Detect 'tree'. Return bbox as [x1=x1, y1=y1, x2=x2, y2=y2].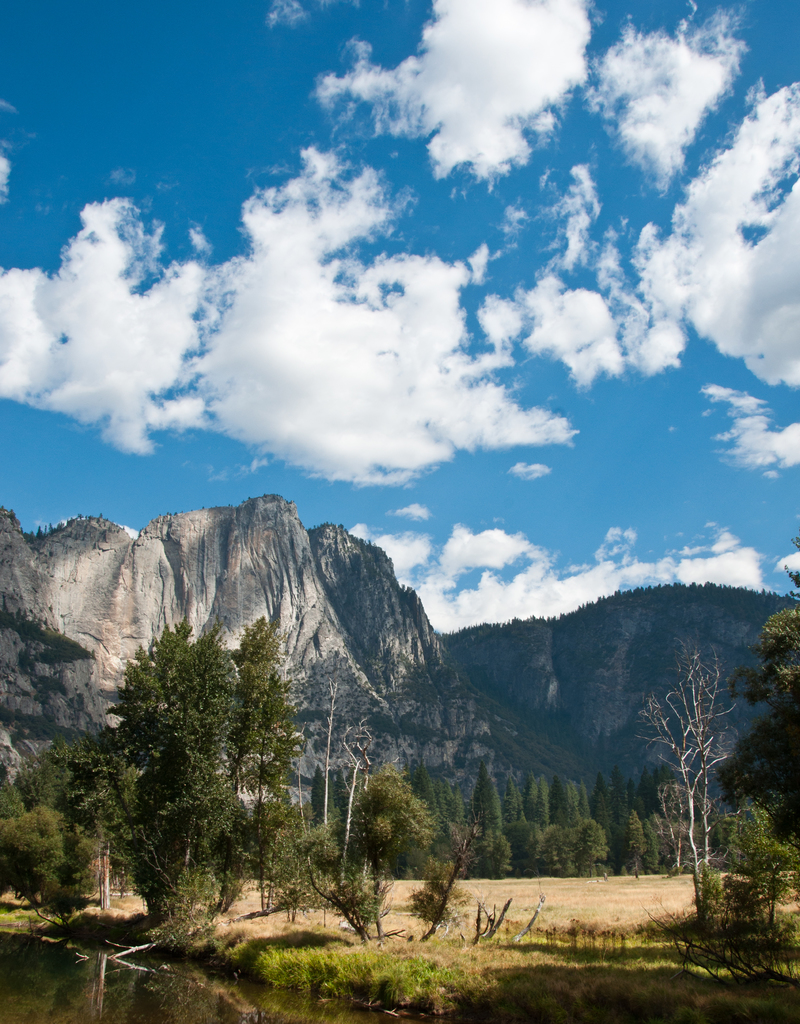
[x1=17, y1=616, x2=306, y2=931].
